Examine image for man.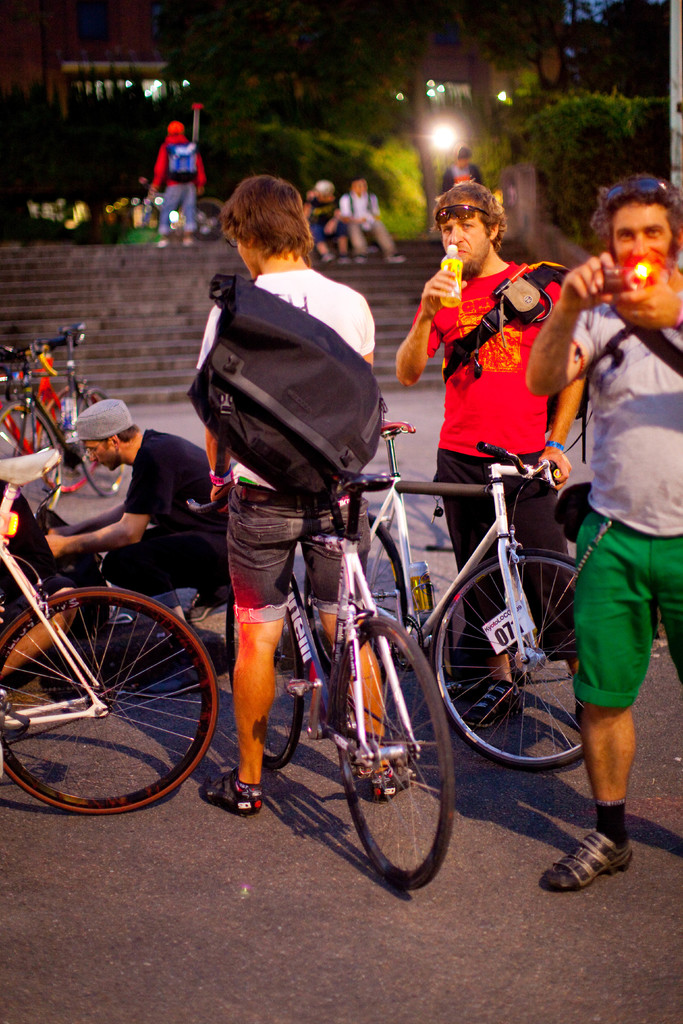
Examination result: select_region(524, 170, 682, 887).
